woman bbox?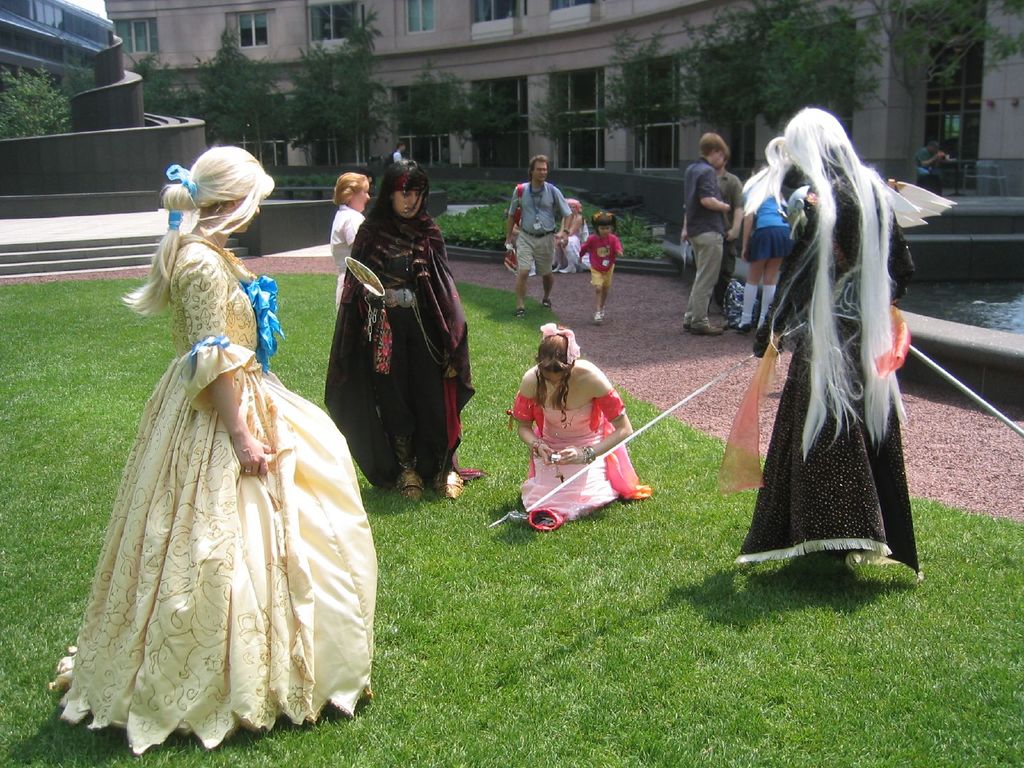
(510,326,632,522)
